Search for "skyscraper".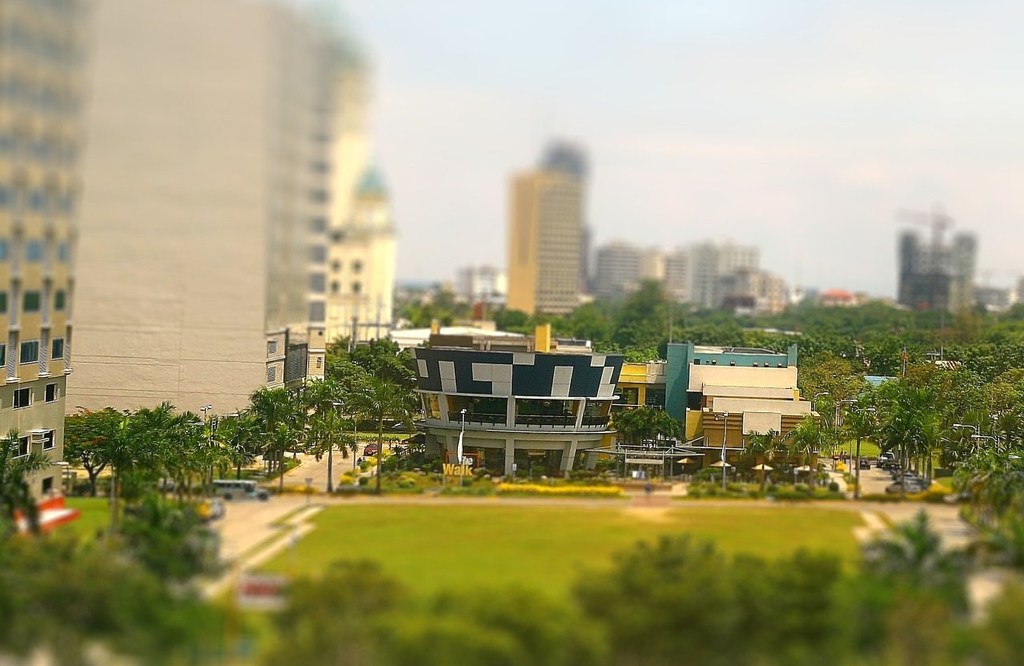
Found at bbox=[504, 166, 580, 326].
